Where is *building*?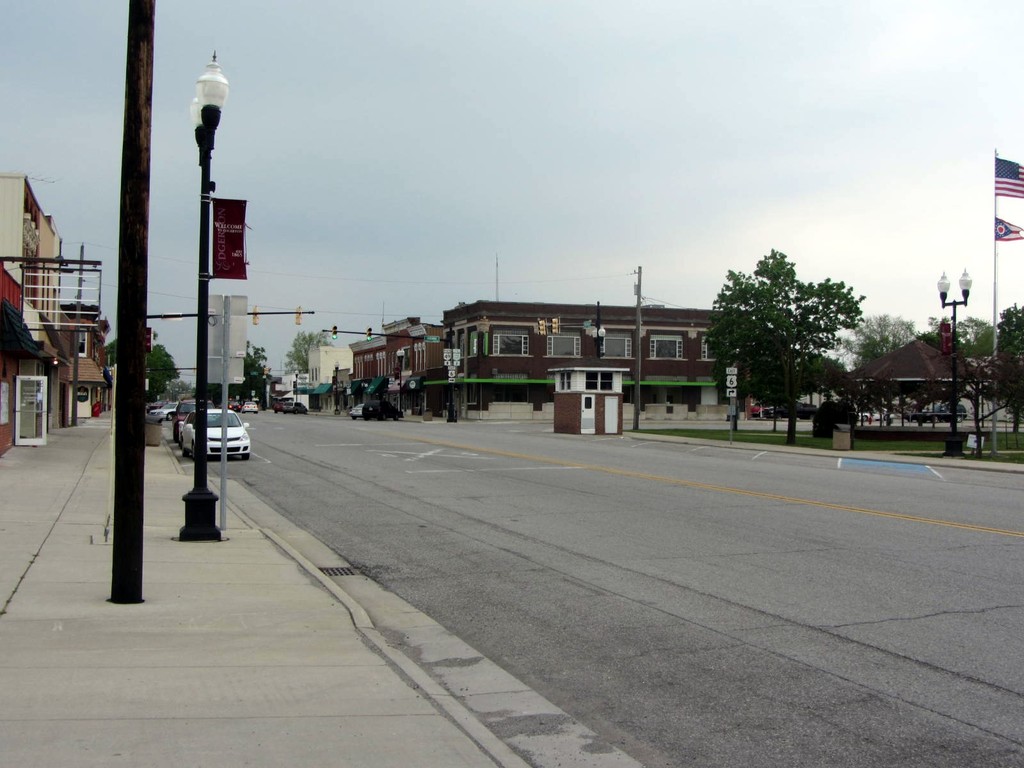
detection(0, 177, 101, 456).
